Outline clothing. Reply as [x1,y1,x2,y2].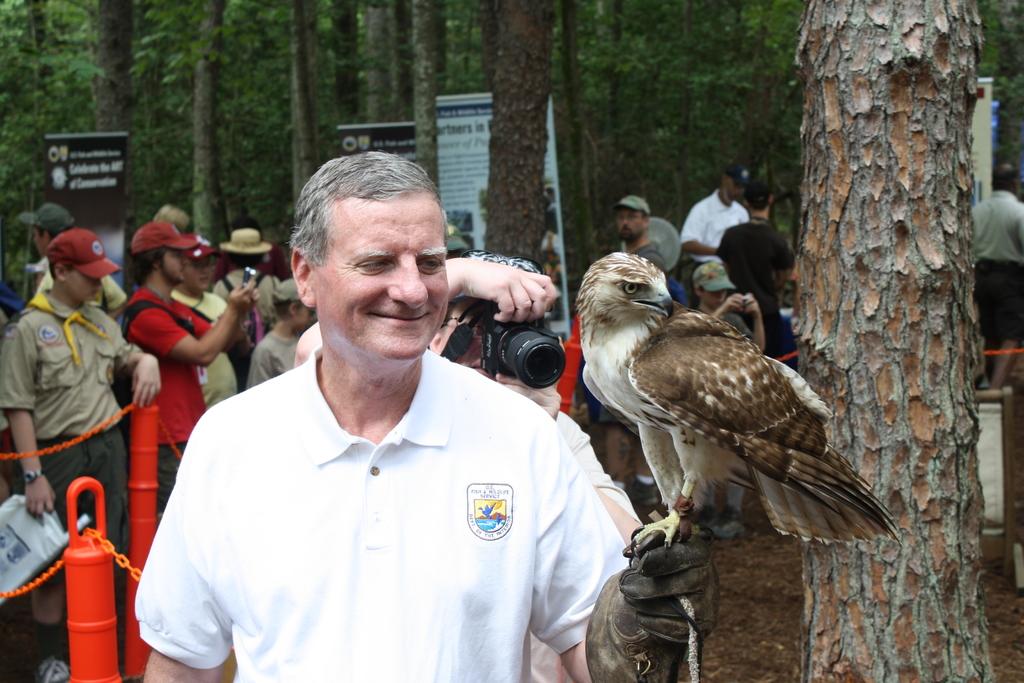
[698,303,753,338].
